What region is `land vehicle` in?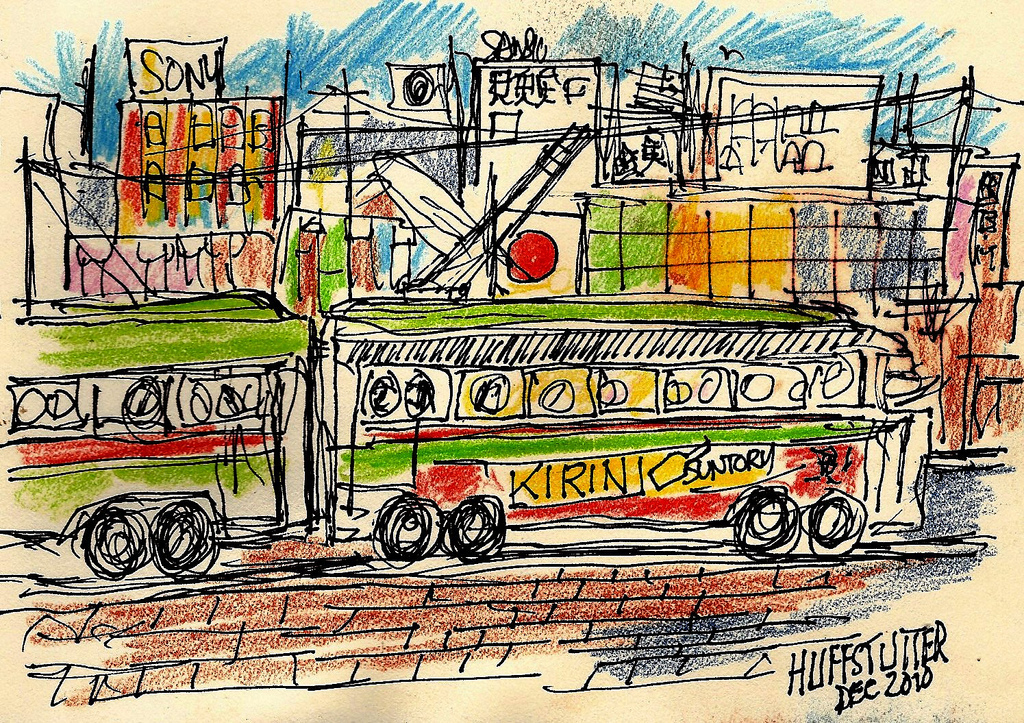
(284, 280, 941, 578).
